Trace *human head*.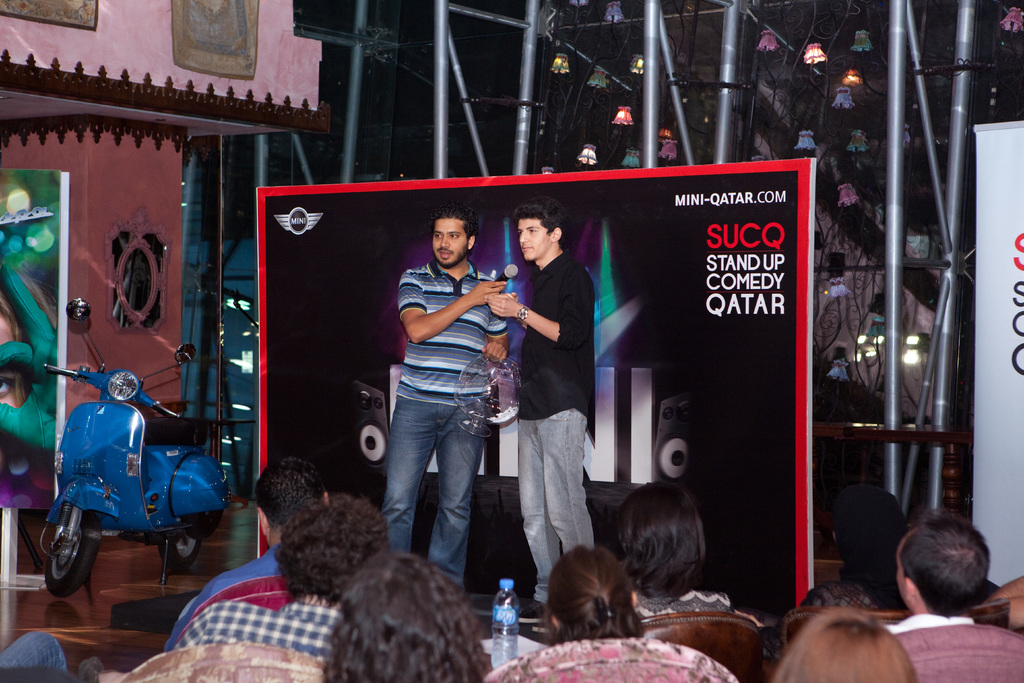
Traced to (x1=255, y1=460, x2=331, y2=549).
